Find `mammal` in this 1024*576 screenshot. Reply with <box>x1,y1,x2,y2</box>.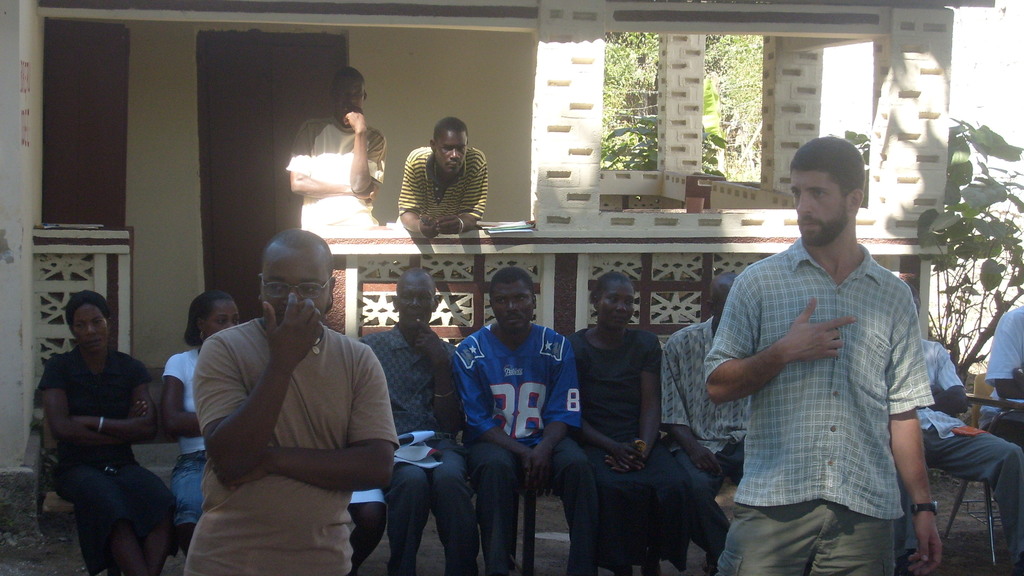
<box>30,288,180,575</box>.
